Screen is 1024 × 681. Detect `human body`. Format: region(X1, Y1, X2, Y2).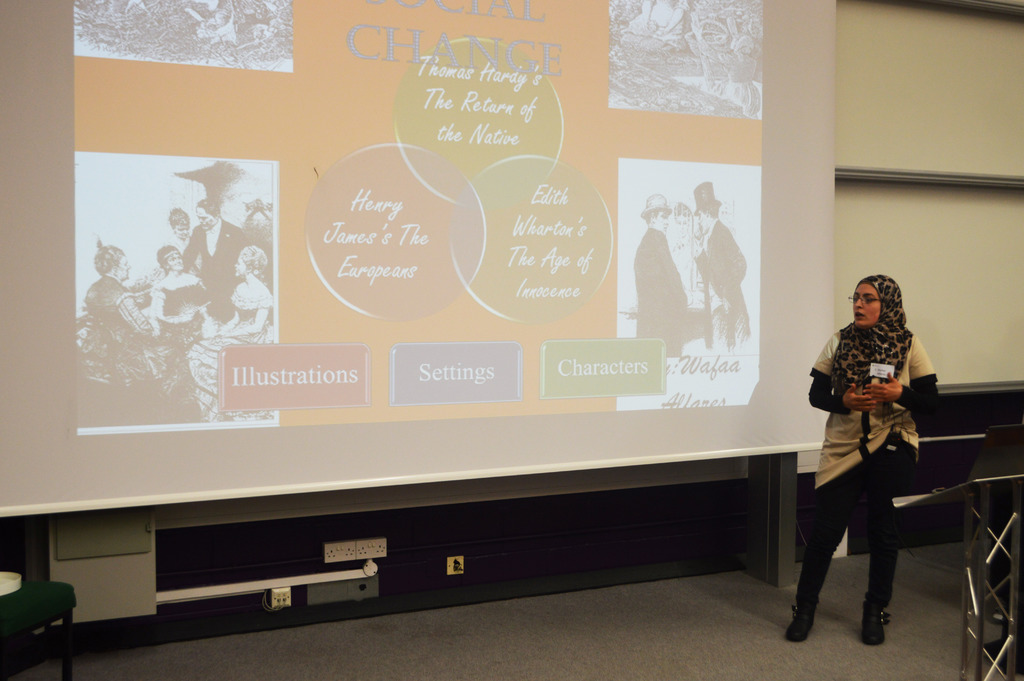
region(152, 248, 207, 347).
